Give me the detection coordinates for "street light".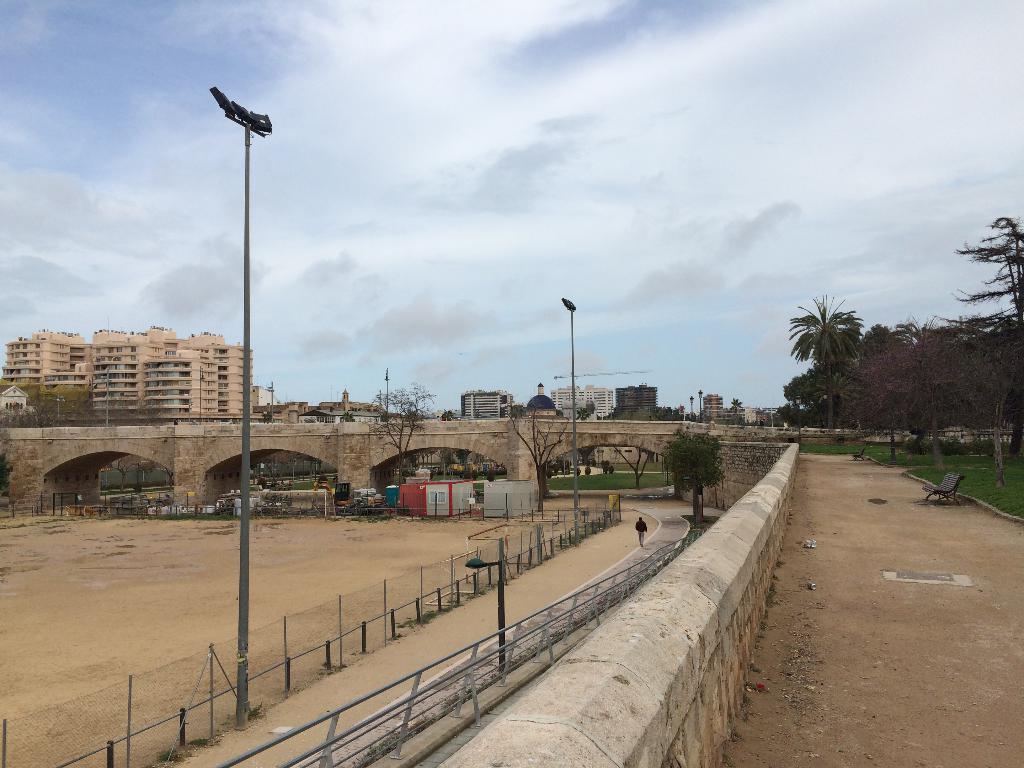
(left=561, top=297, right=580, bottom=547).
